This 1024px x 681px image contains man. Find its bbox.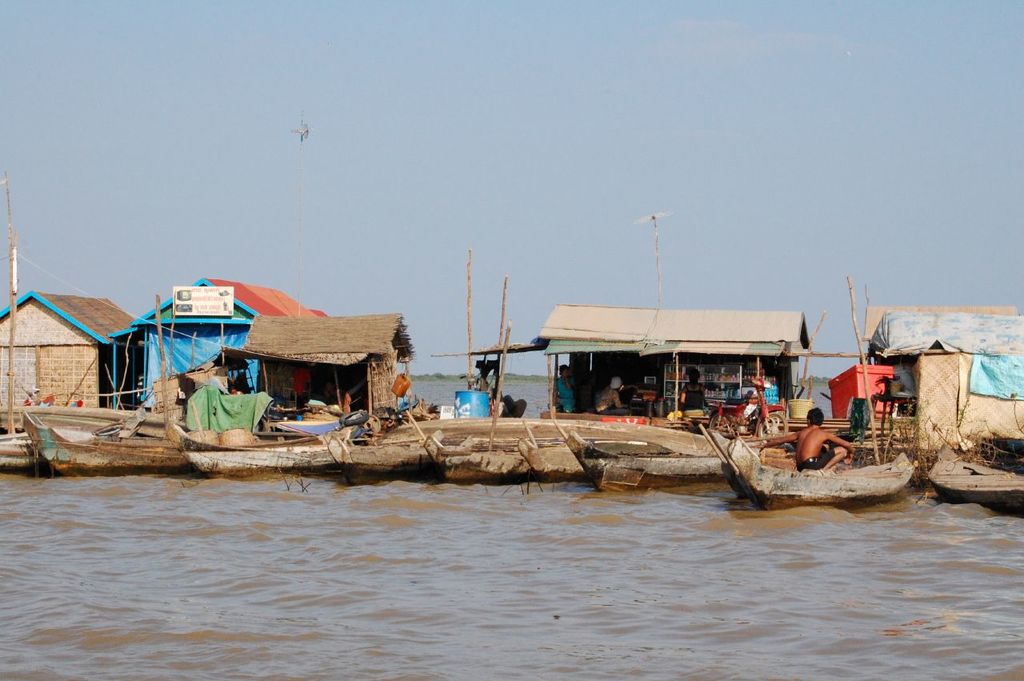
detection(594, 381, 634, 417).
